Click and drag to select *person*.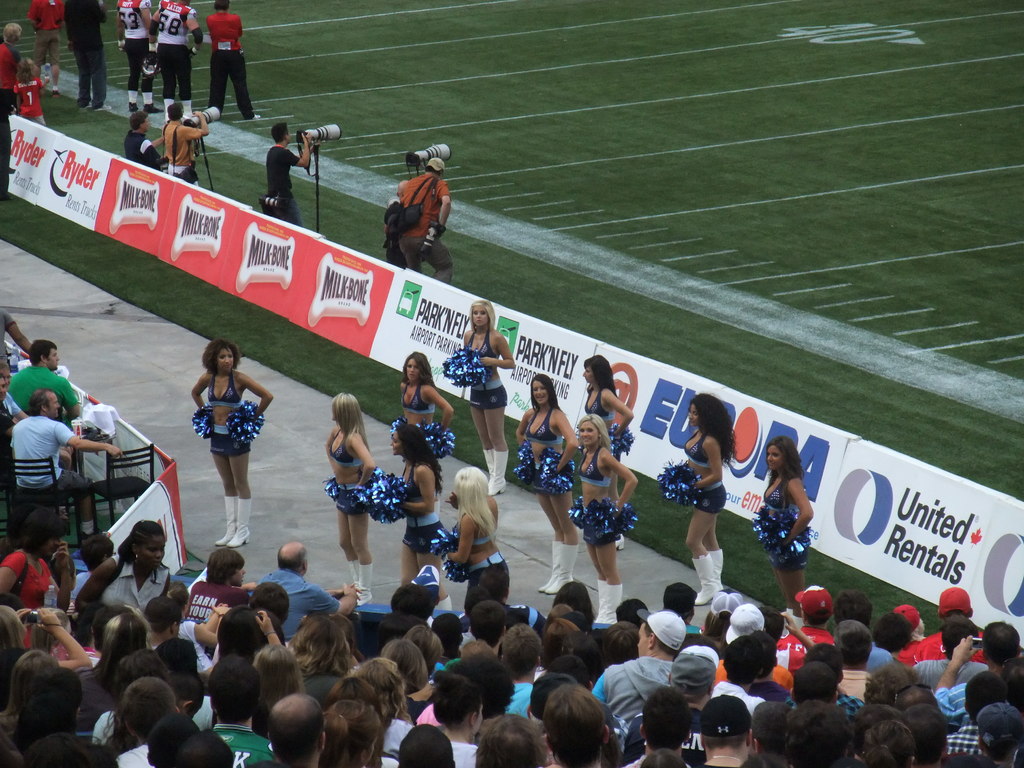
Selection: [x1=265, y1=122, x2=315, y2=227].
